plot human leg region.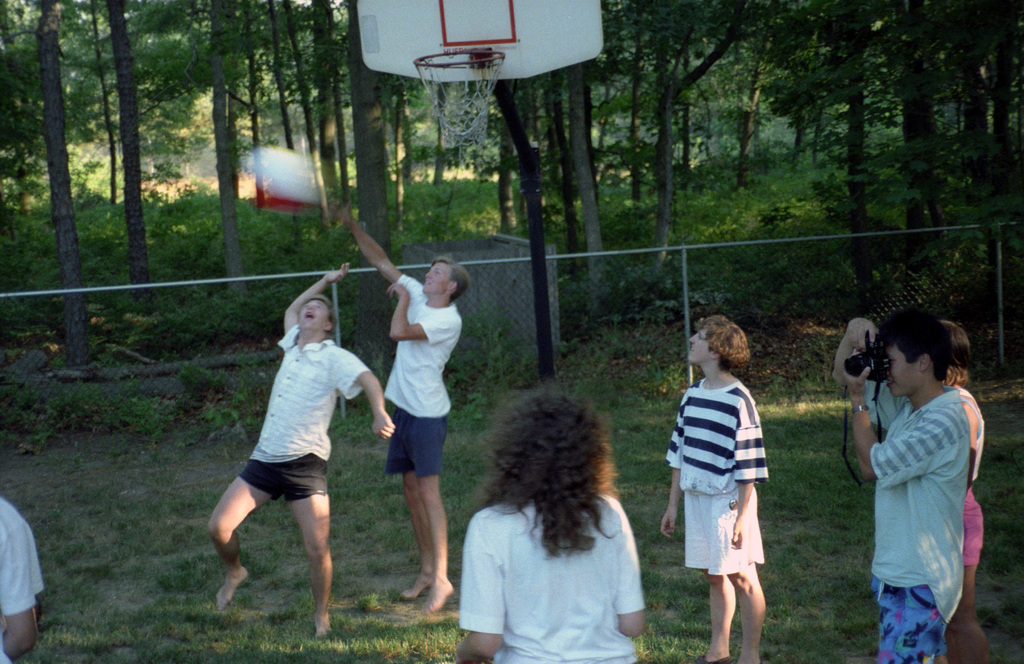
Plotted at BBox(401, 473, 437, 599).
